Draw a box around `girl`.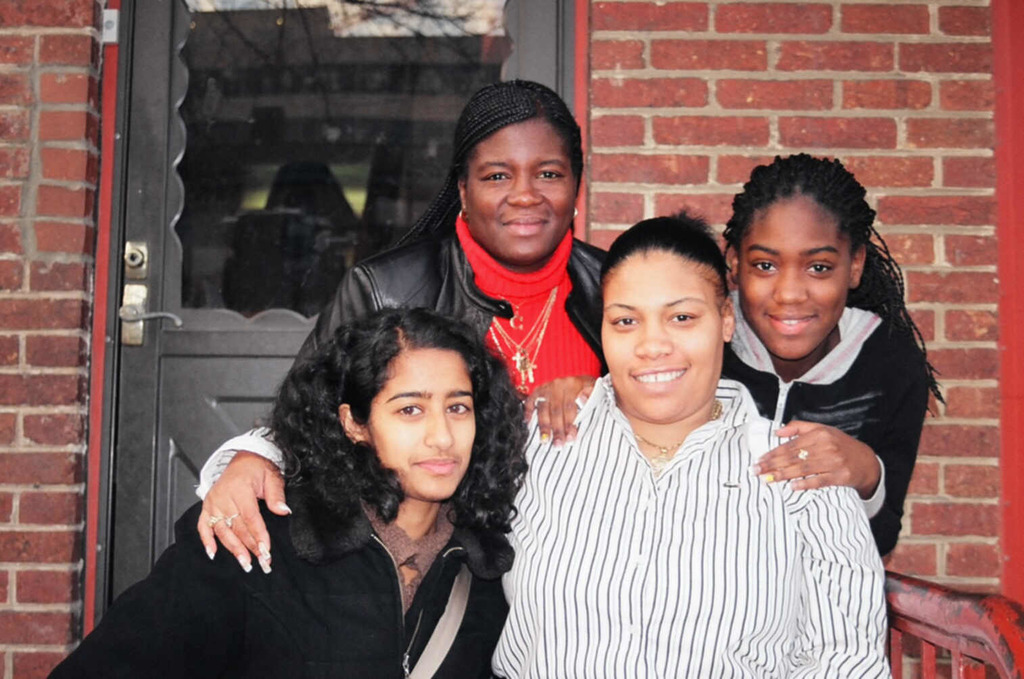
<region>523, 148, 946, 557</region>.
